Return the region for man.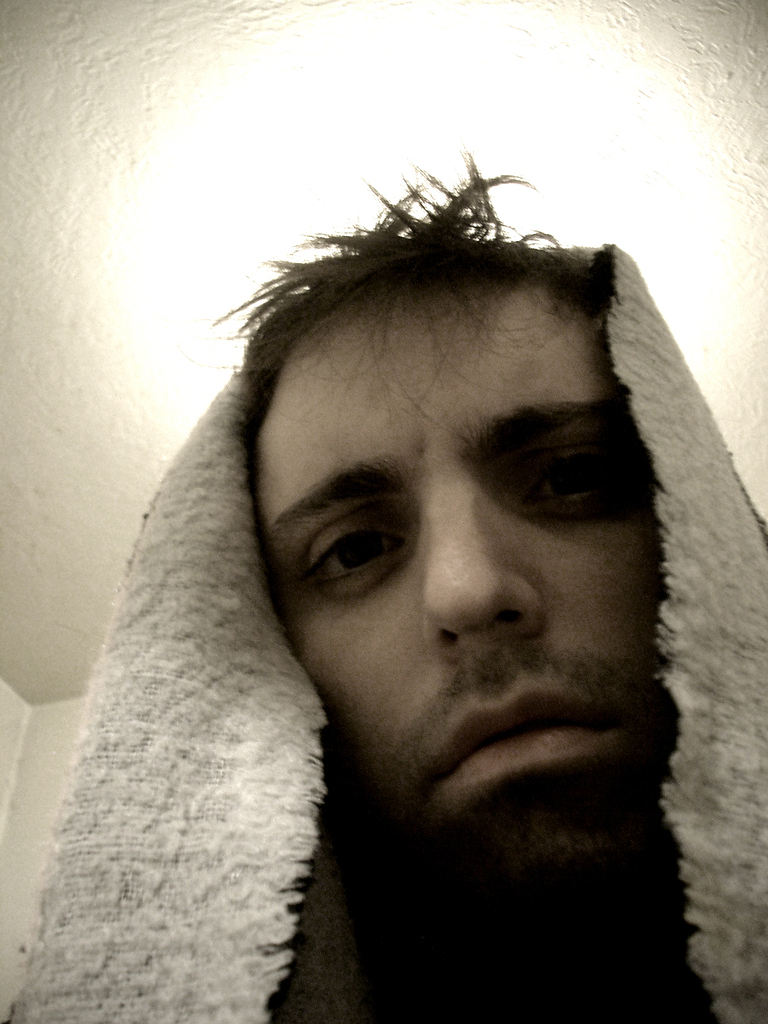
<region>0, 145, 767, 1015</region>.
